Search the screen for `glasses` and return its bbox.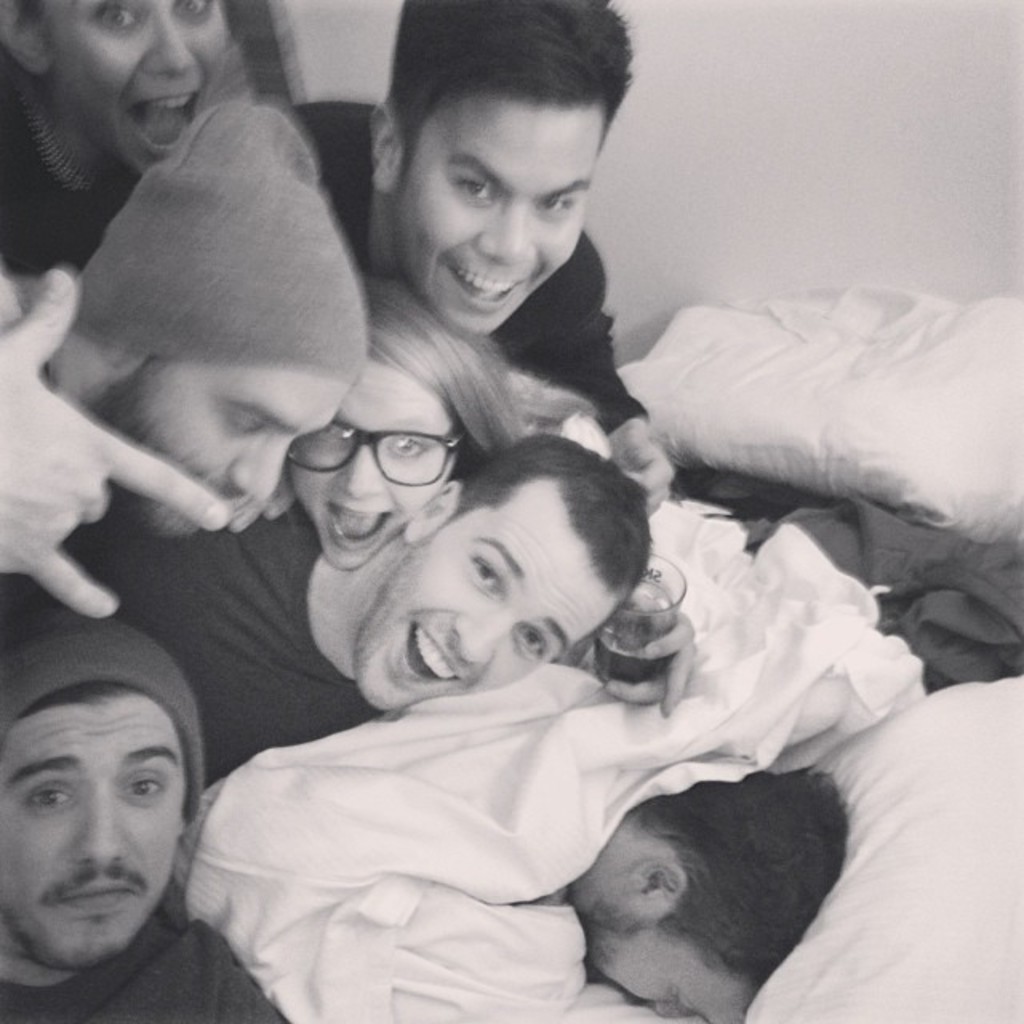
Found: rect(299, 411, 467, 494).
